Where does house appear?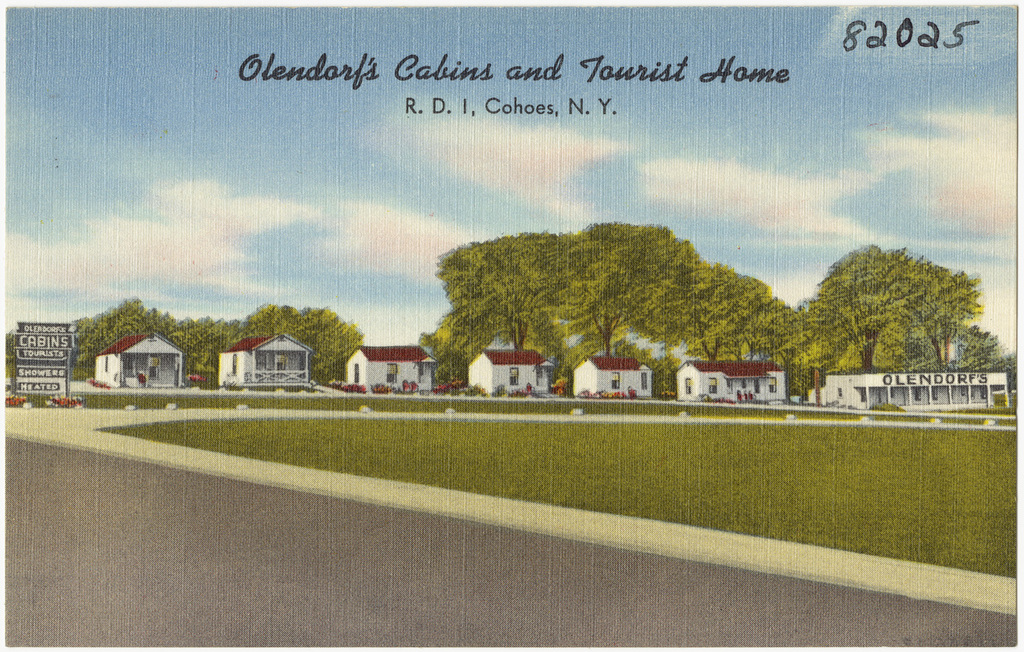
Appears at <box>465,351,552,405</box>.
